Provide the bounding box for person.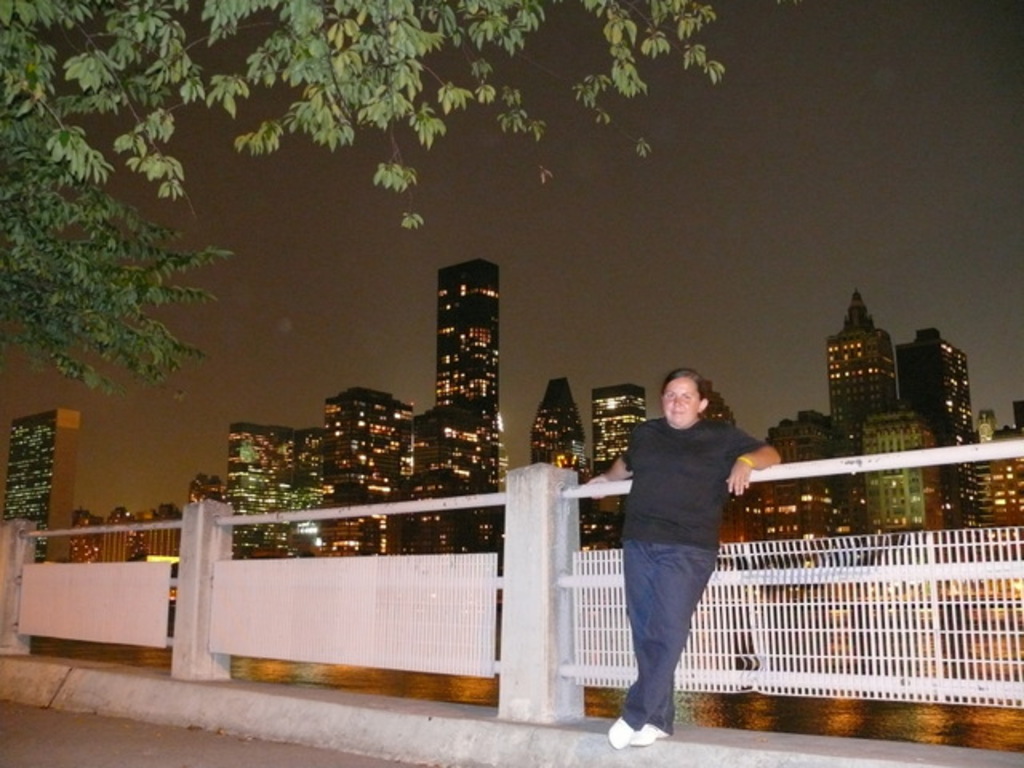
x1=602, y1=352, x2=760, y2=742.
